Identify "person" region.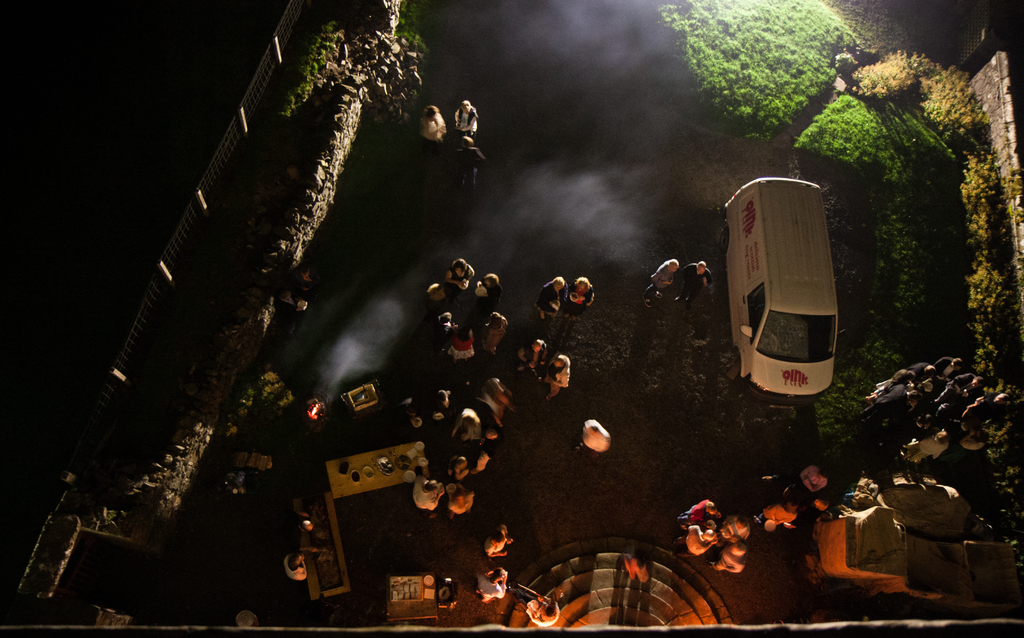
Region: [444,484,477,519].
